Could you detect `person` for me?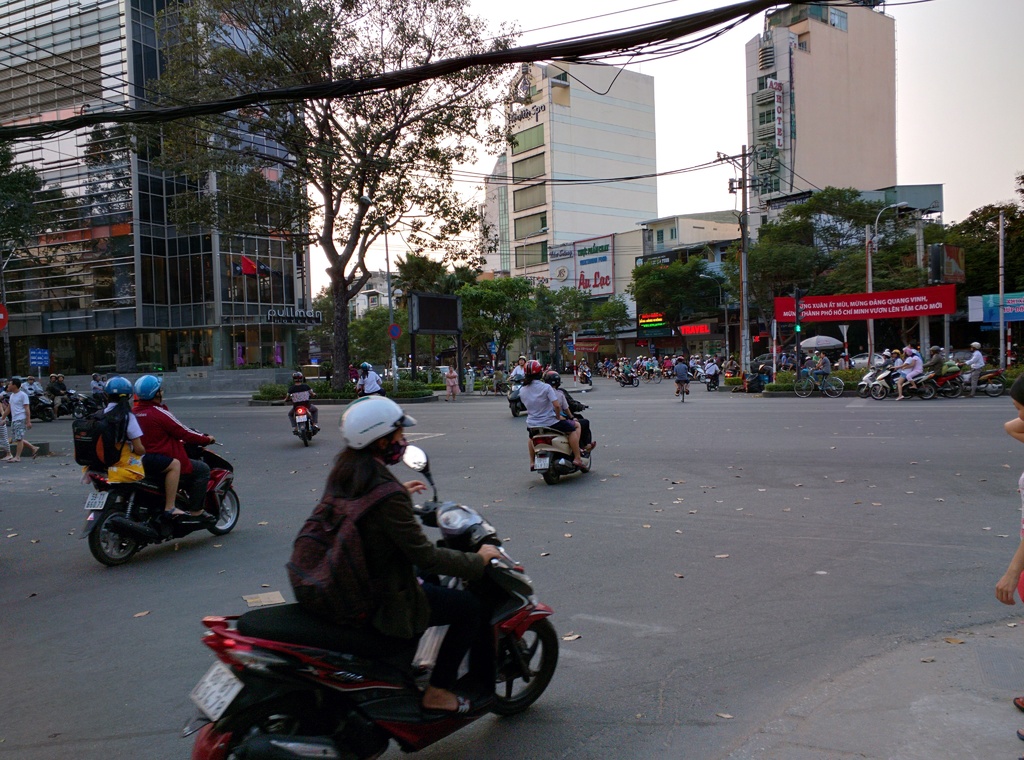
Detection result: (x1=340, y1=364, x2=380, y2=403).
